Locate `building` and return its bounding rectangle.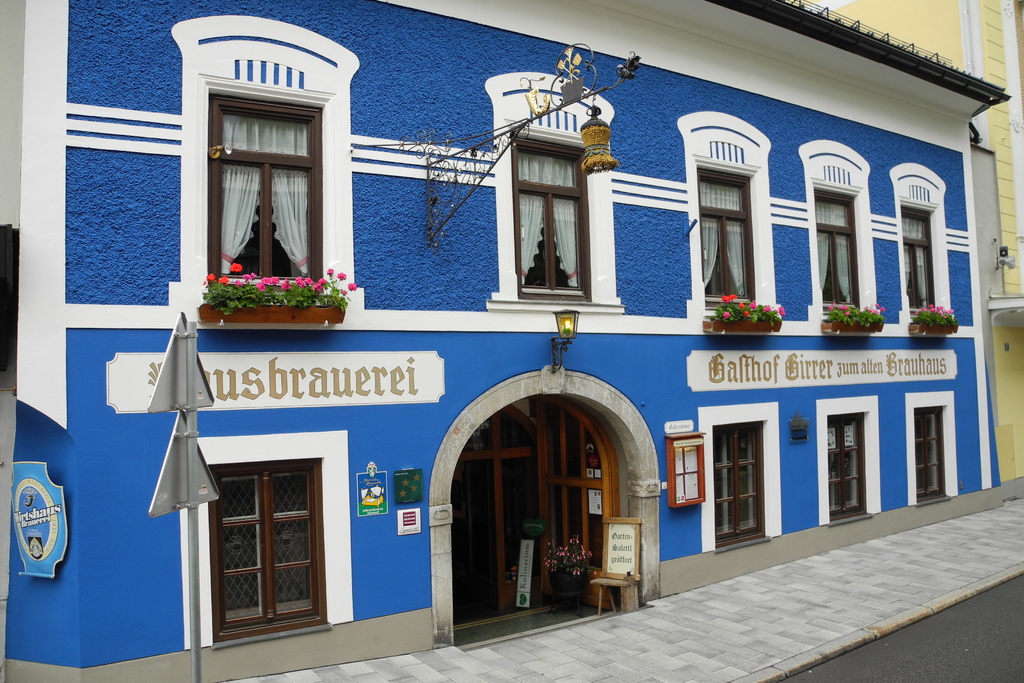
0,0,1014,682.
